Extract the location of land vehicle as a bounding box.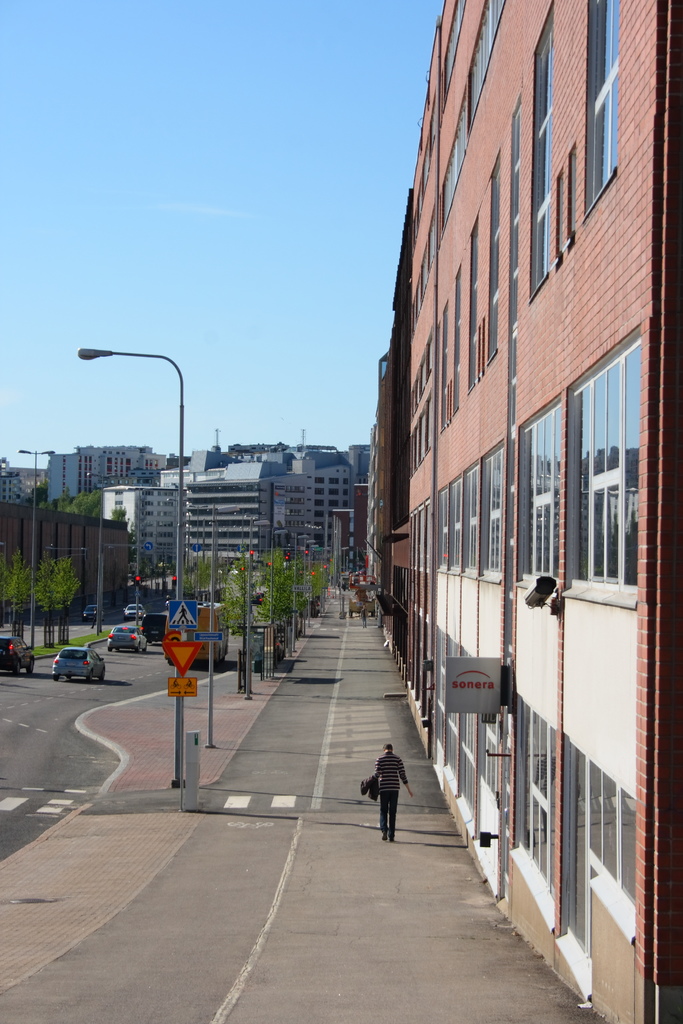
box(80, 601, 106, 622).
